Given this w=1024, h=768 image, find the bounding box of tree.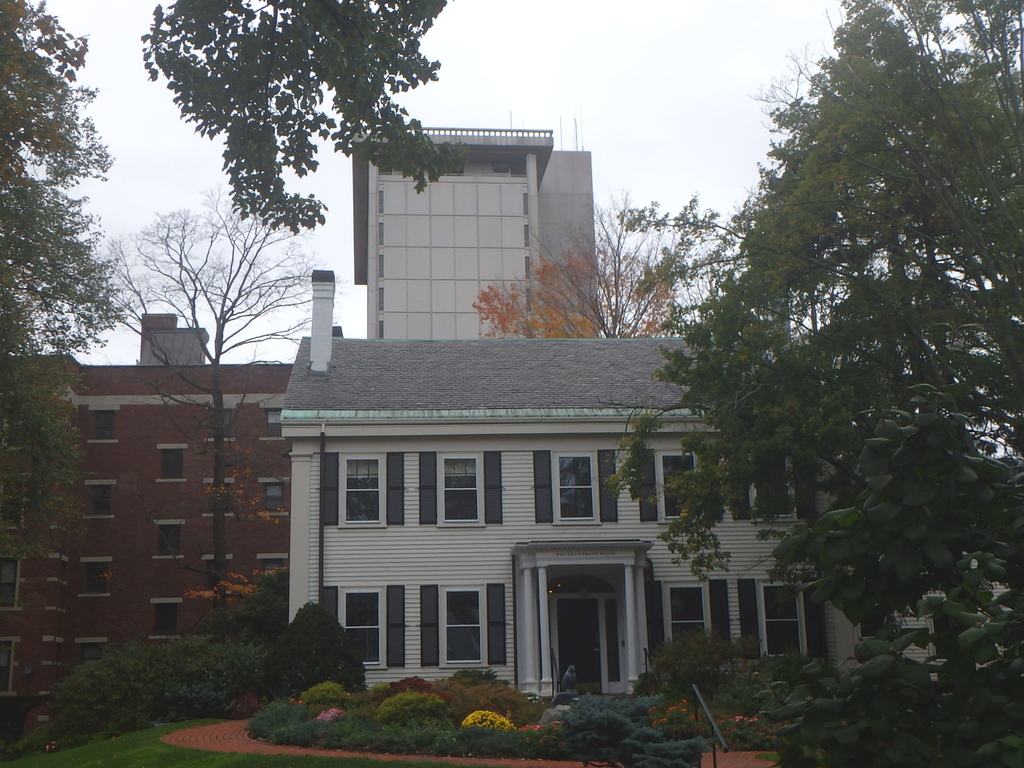
x1=97 y1=182 x2=358 y2=717.
